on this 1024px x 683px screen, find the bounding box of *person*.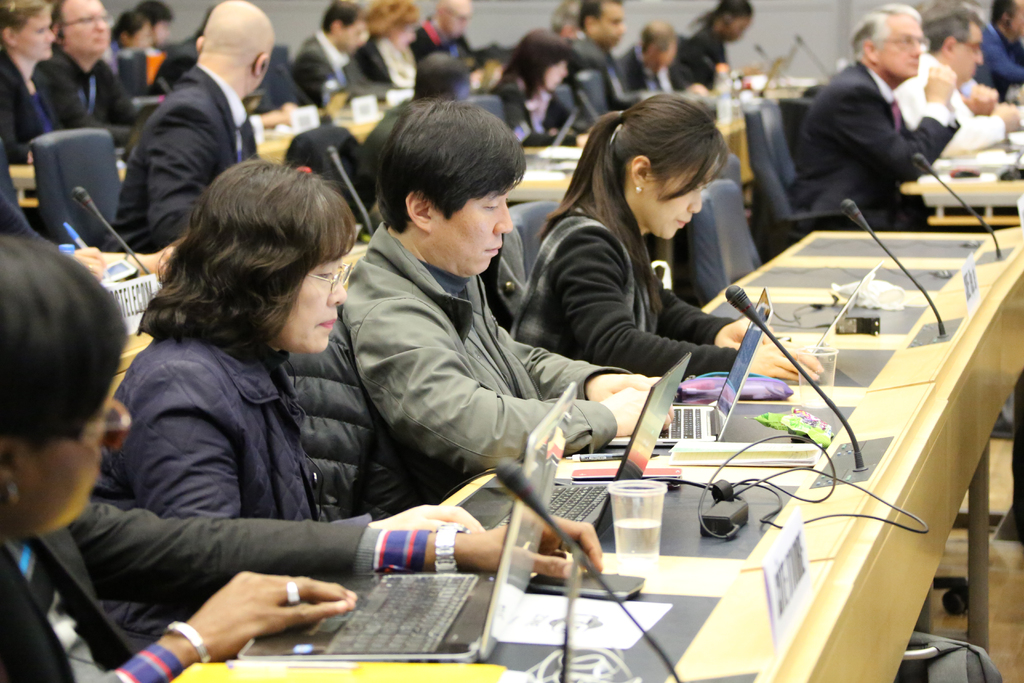
Bounding box: locate(1, 230, 606, 682).
